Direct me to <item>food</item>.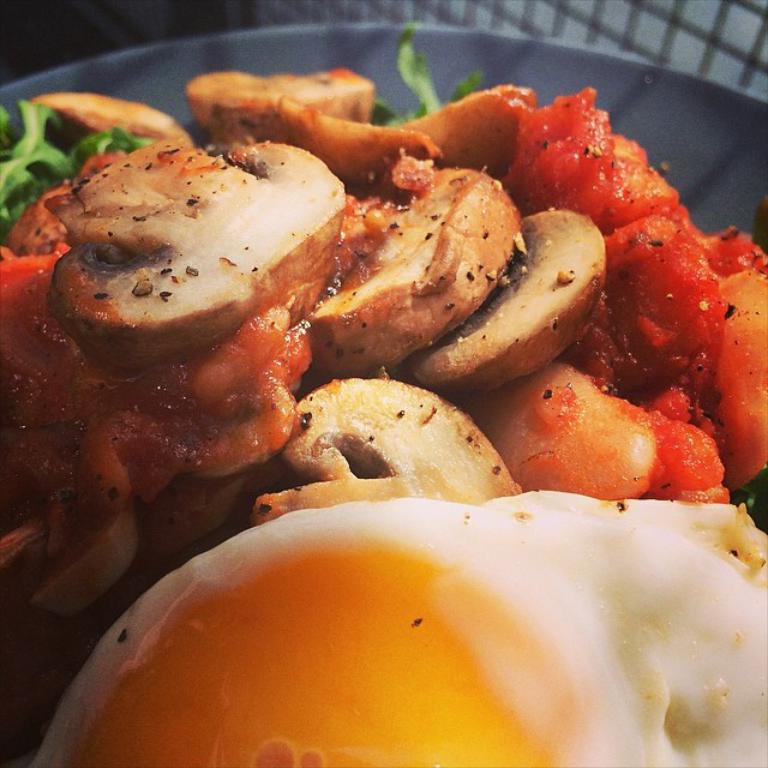
Direction: {"left": 28, "top": 736, "right": 767, "bottom": 767}.
